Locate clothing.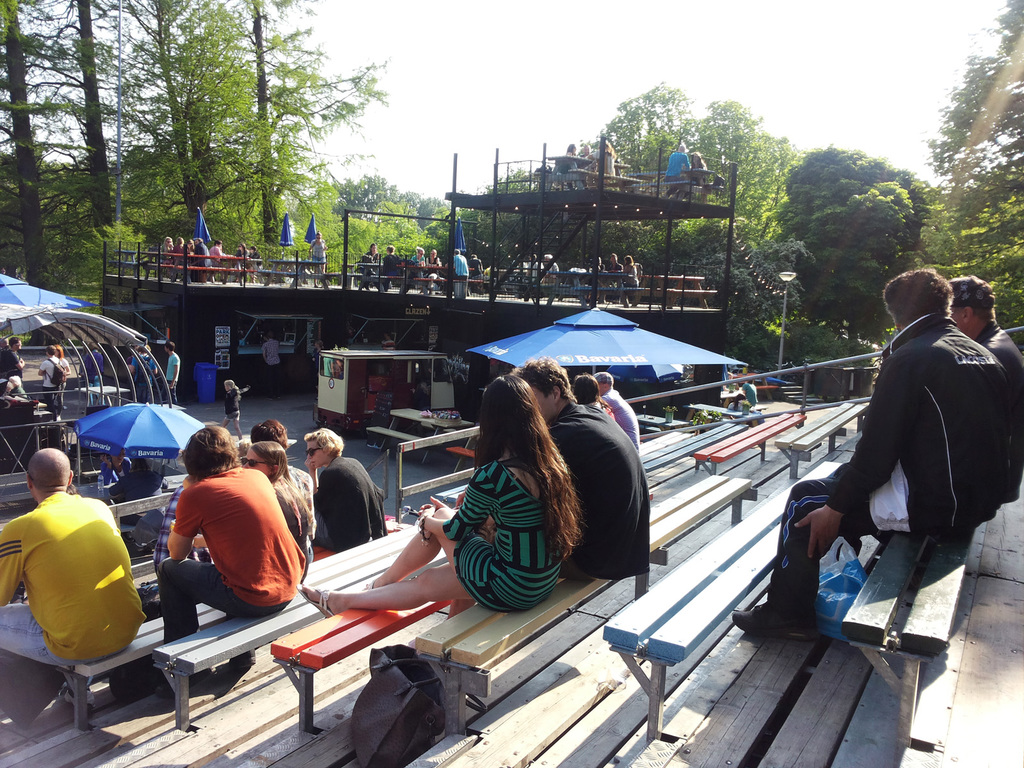
Bounding box: l=170, t=351, r=183, b=397.
